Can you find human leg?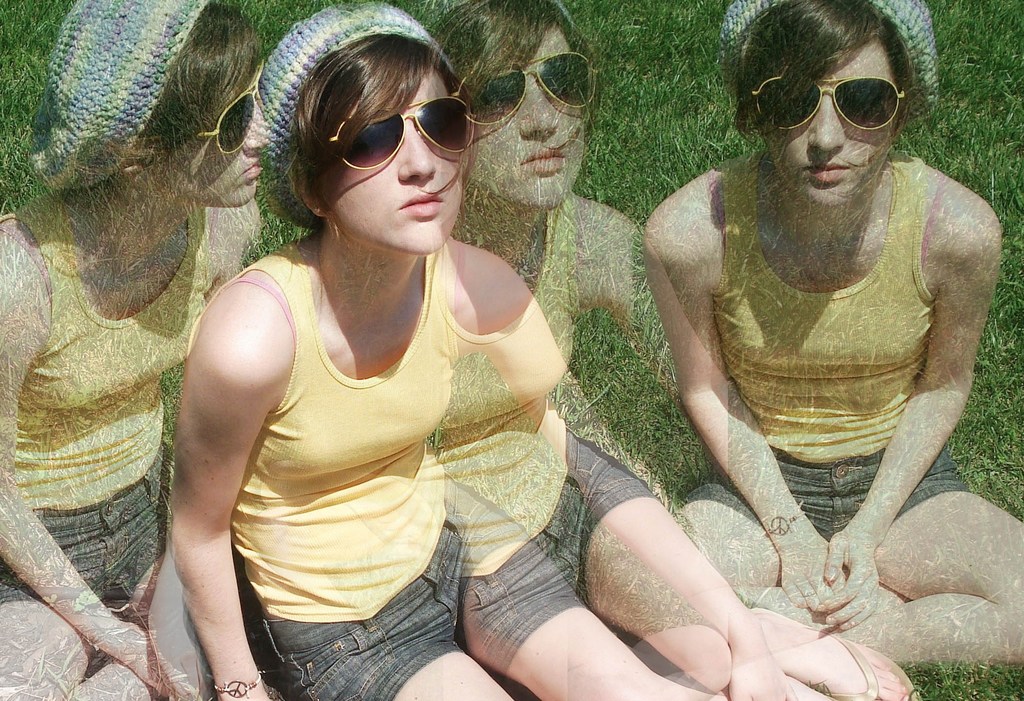
Yes, bounding box: <bbox>4, 518, 232, 700</bbox>.
